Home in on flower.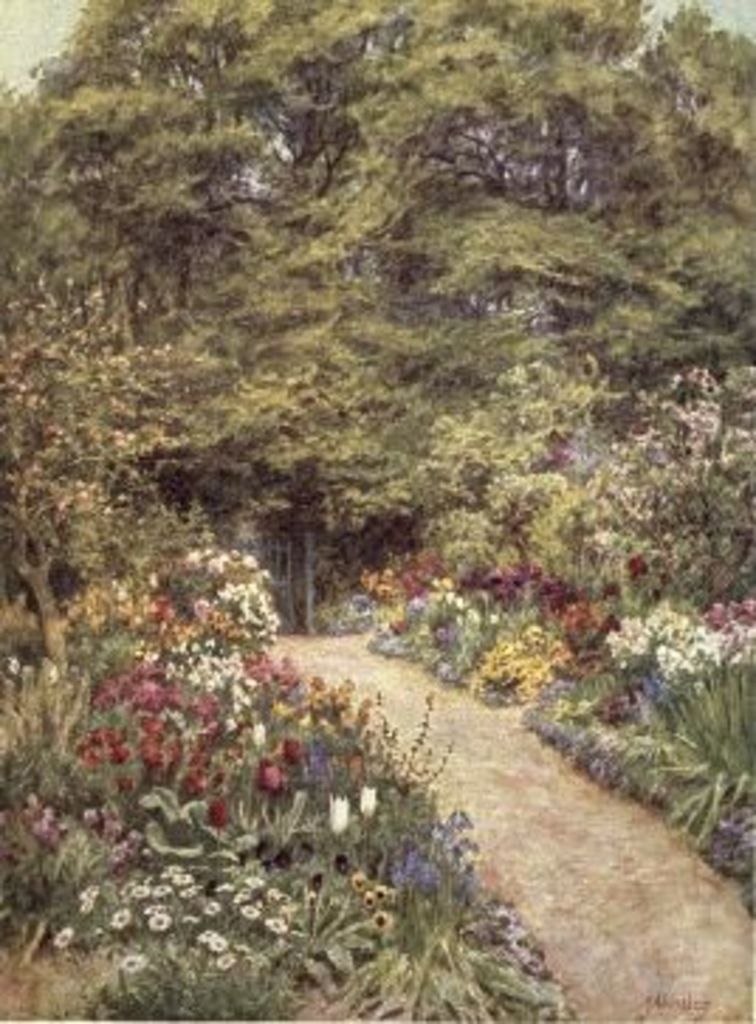
Homed in at [76, 880, 99, 911].
